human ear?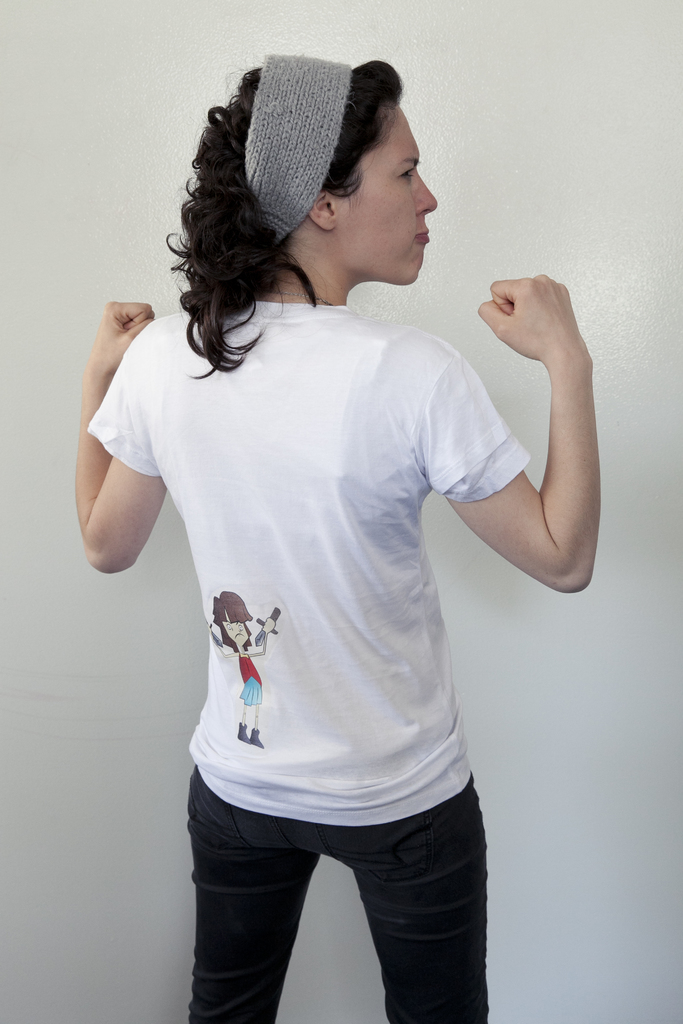
[307, 189, 342, 227]
